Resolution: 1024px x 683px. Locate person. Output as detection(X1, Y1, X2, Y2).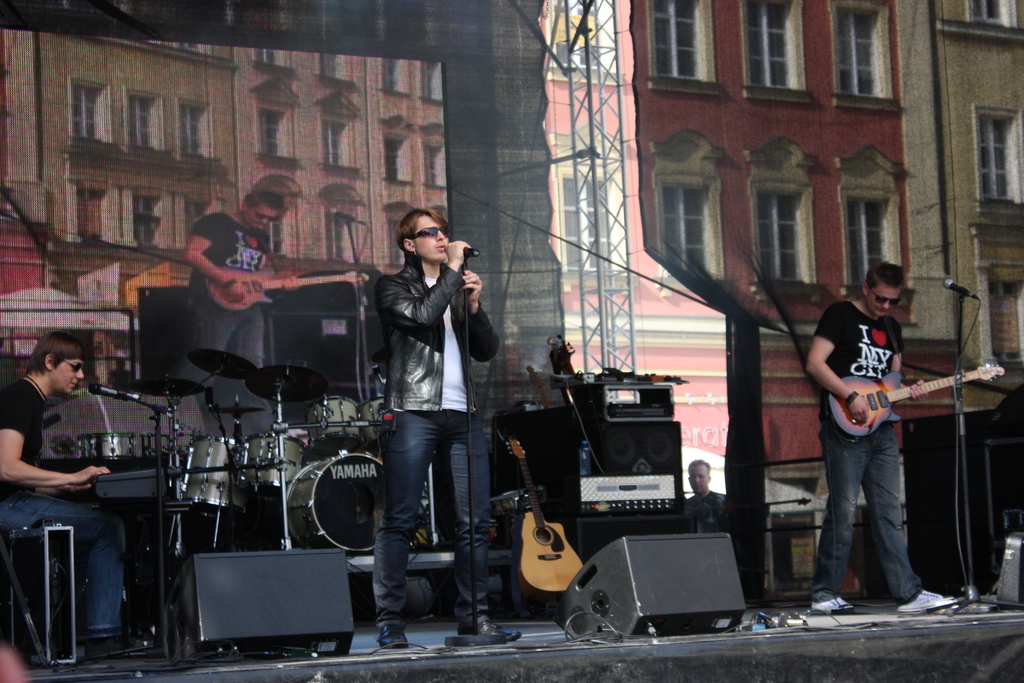
detection(180, 184, 289, 397).
